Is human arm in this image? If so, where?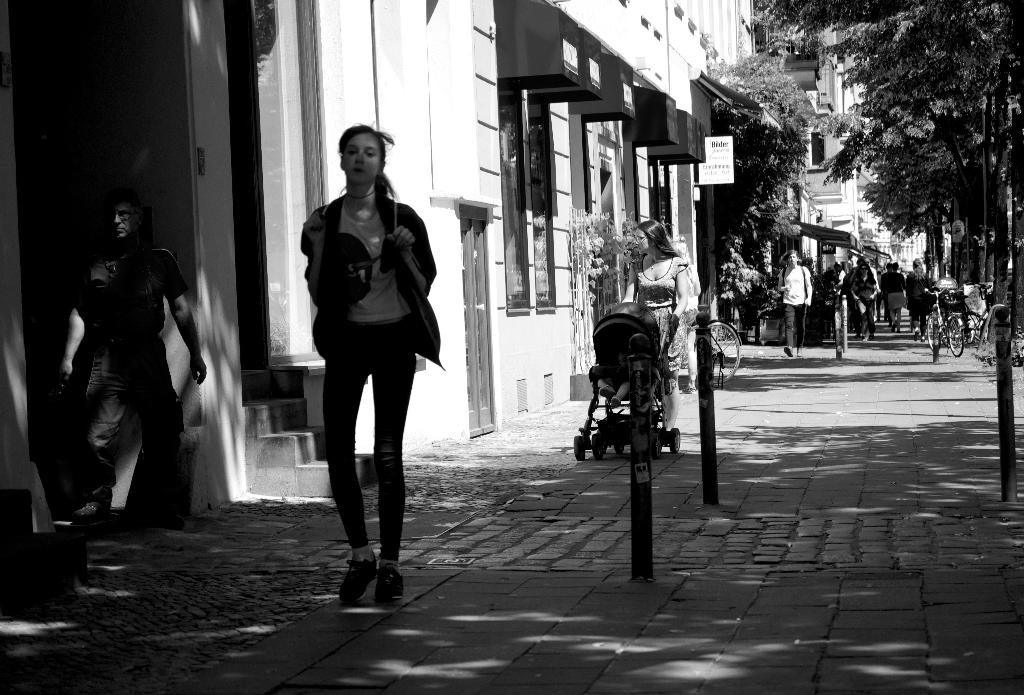
Yes, at <box>892,275,904,284</box>.
